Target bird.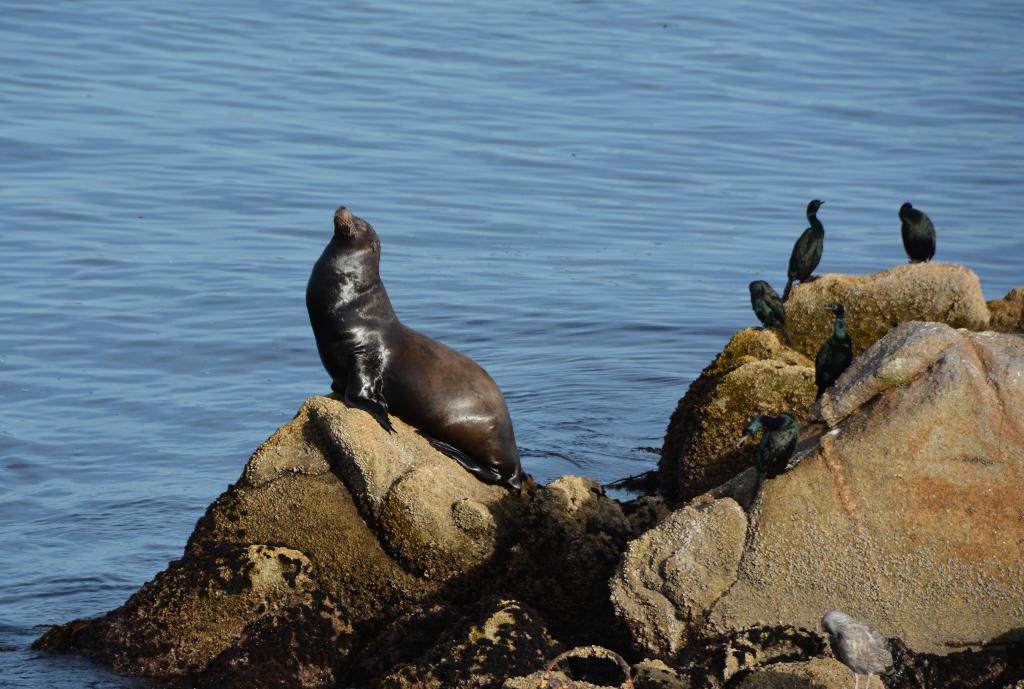
Target region: (left=747, top=278, right=792, bottom=343).
